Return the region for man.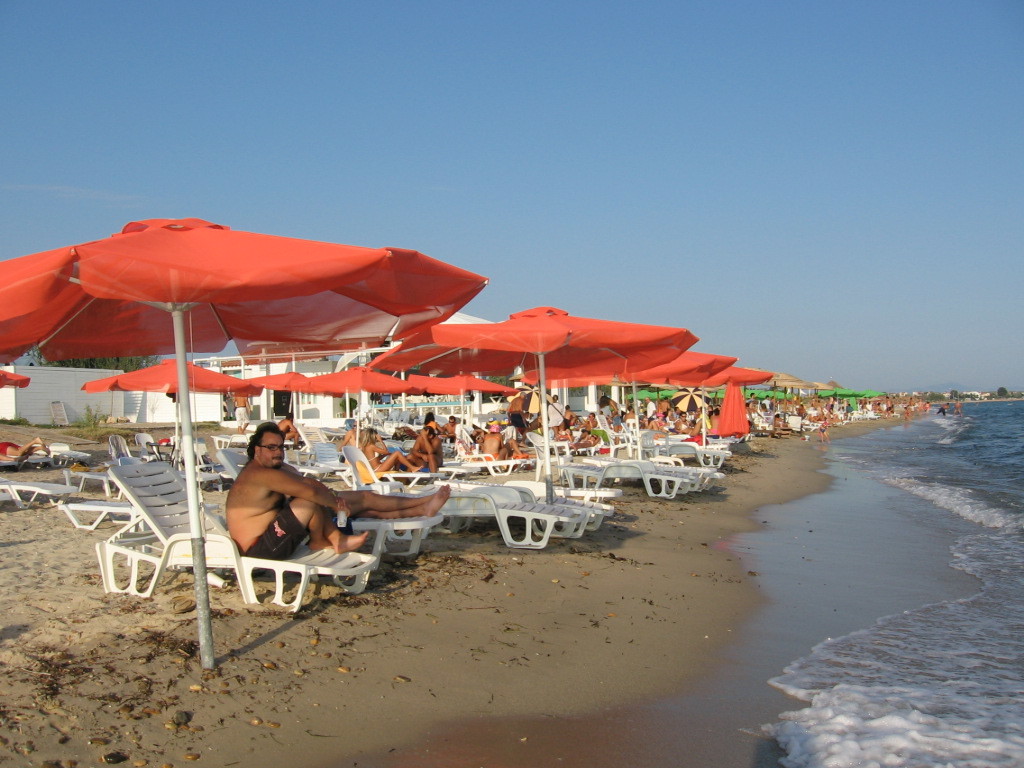
bbox(580, 410, 596, 430).
